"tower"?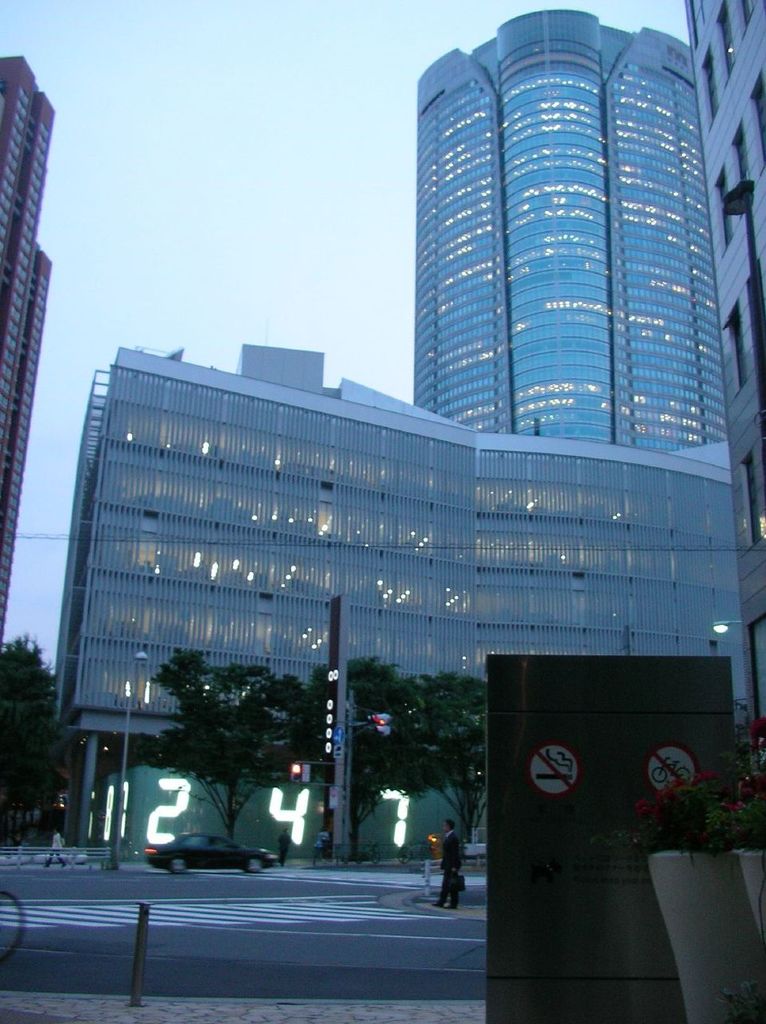
l=0, t=58, r=56, b=642
